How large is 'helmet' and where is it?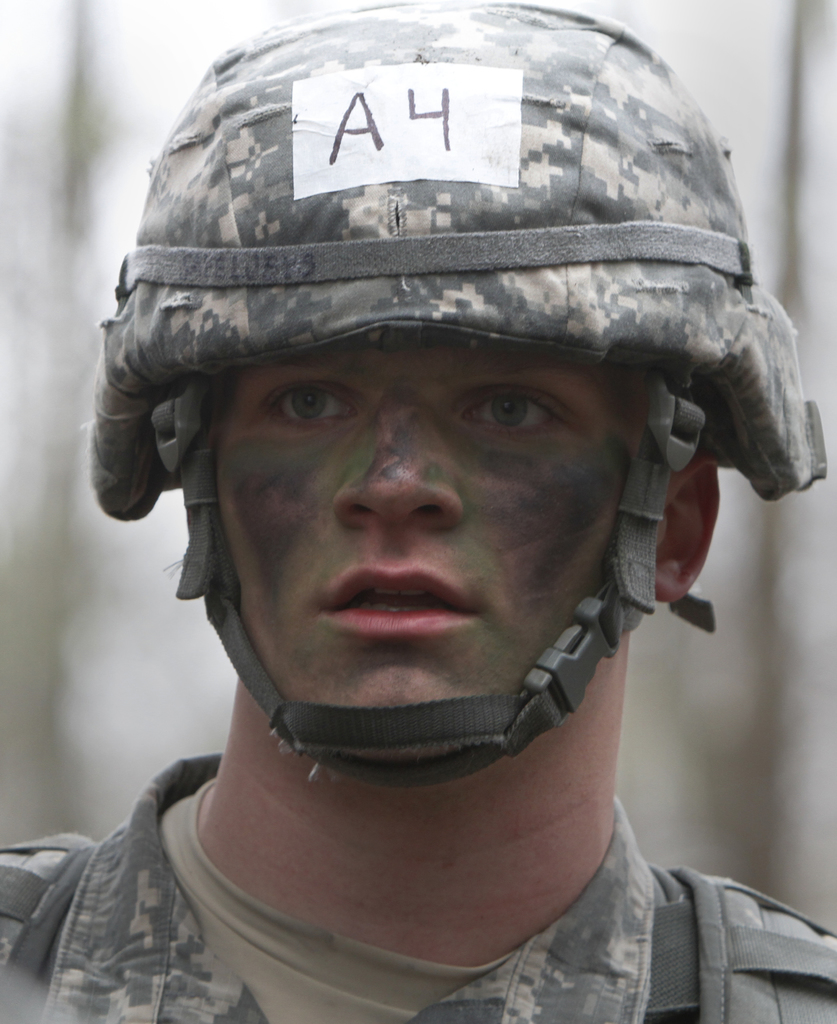
Bounding box: 120:0:744:806.
